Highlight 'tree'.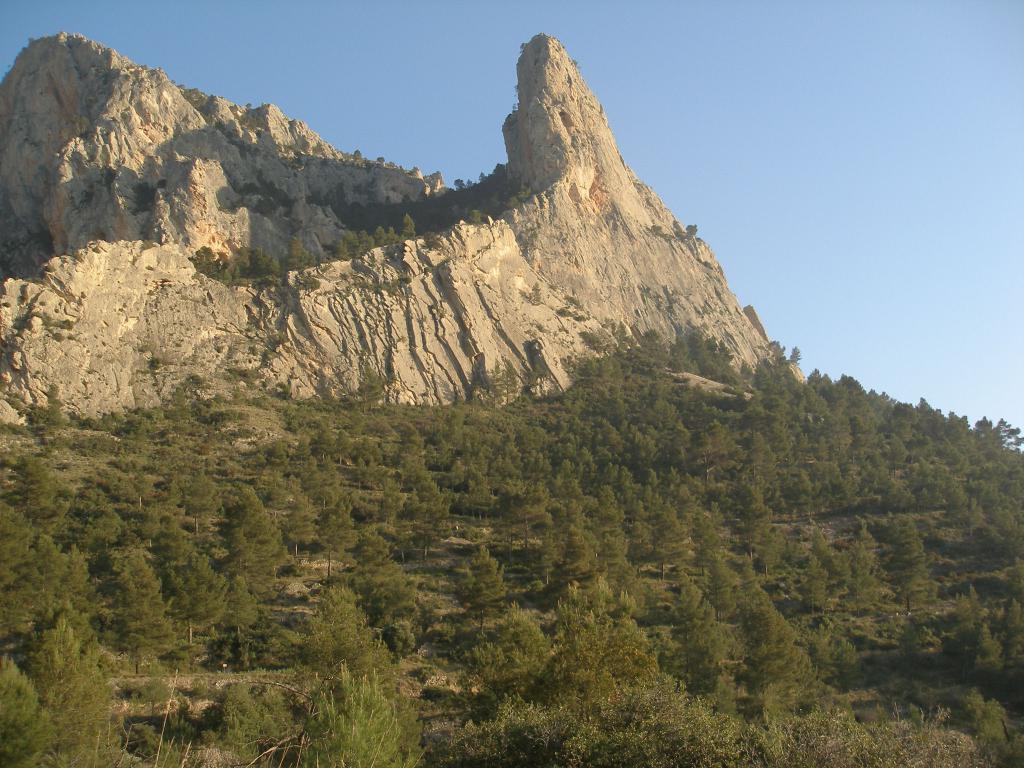
Highlighted region: detection(318, 481, 366, 582).
